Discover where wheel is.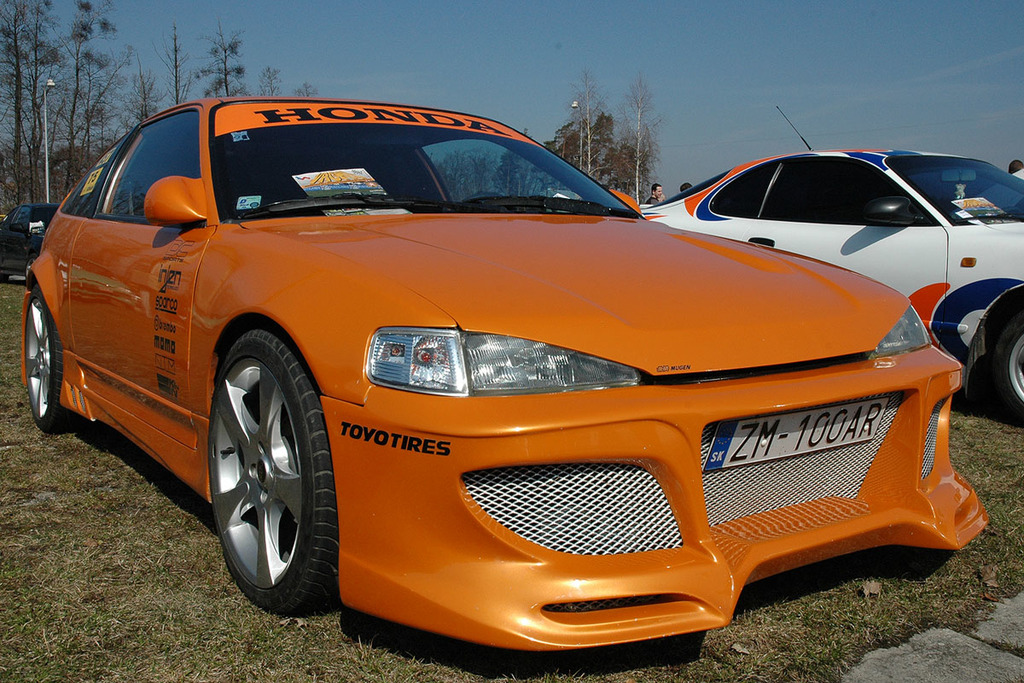
Discovered at pyautogui.locateOnScreen(26, 255, 34, 279).
